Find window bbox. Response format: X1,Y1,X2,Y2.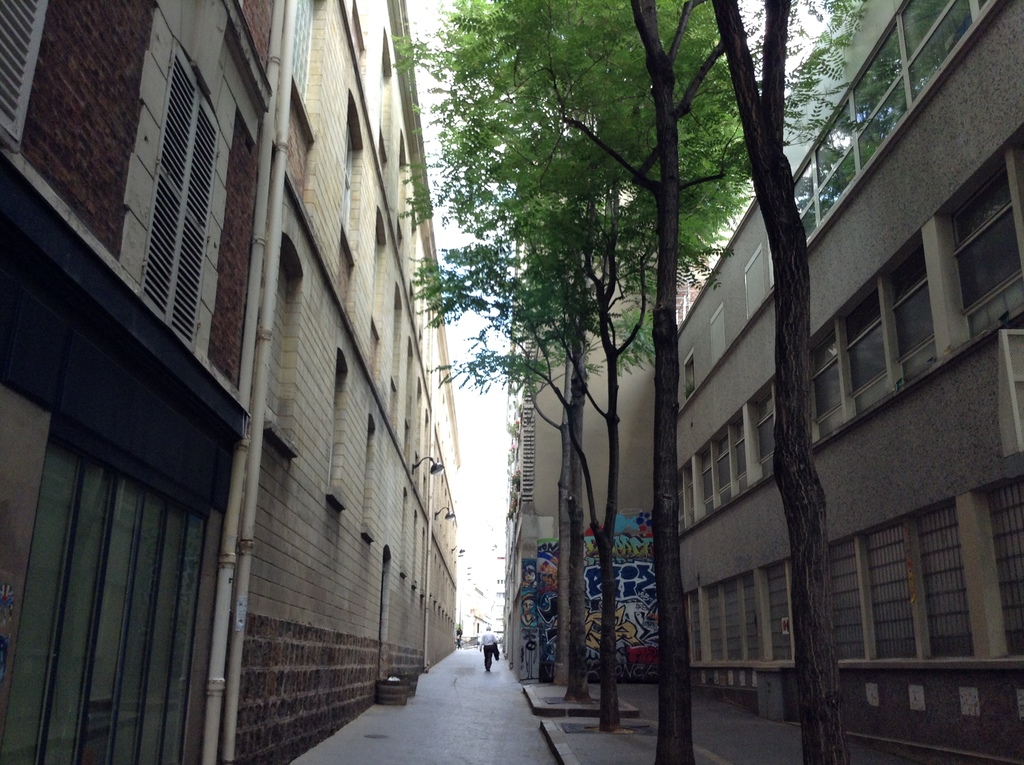
674,396,771,538.
